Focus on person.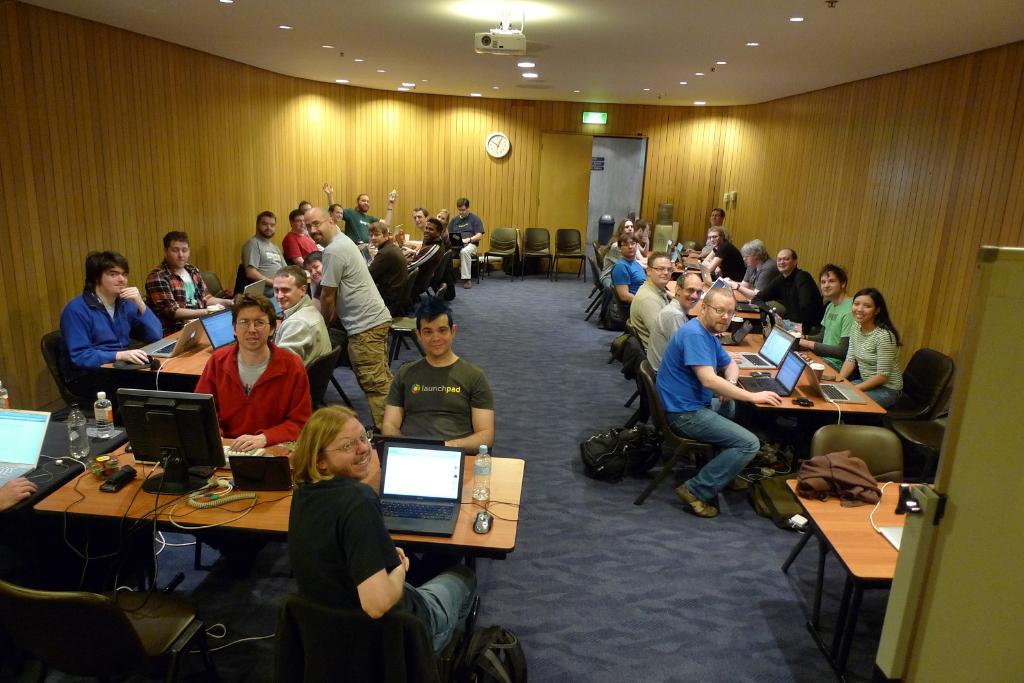
Focused at pyautogui.locateOnScreen(703, 227, 746, 278).
